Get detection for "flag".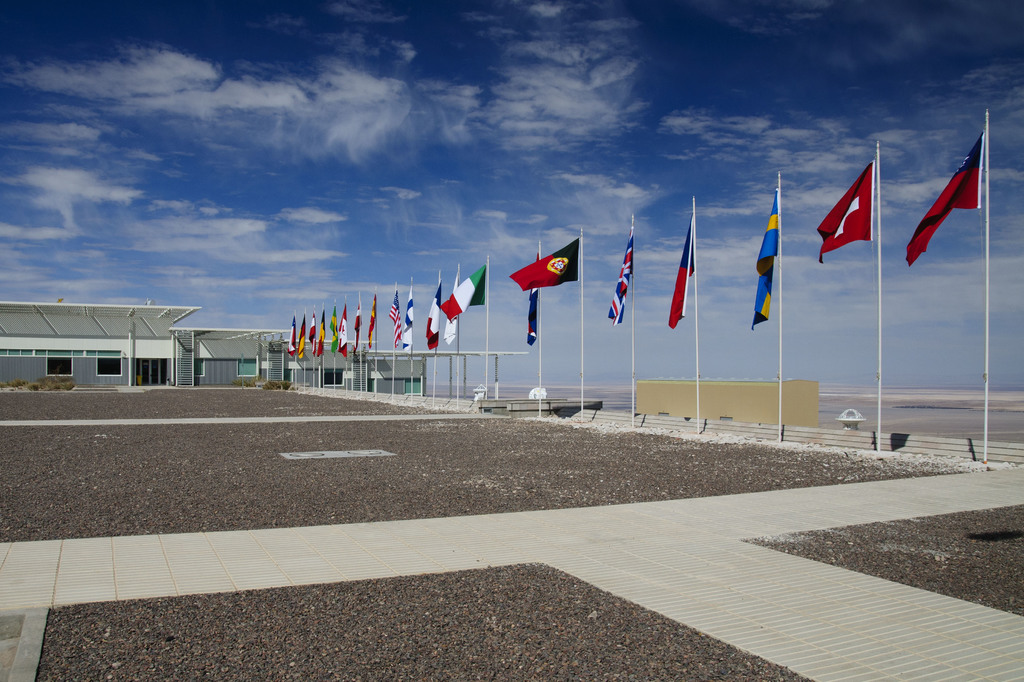
Detection: (x1=607, y1=226, x2=630, y2=326).
